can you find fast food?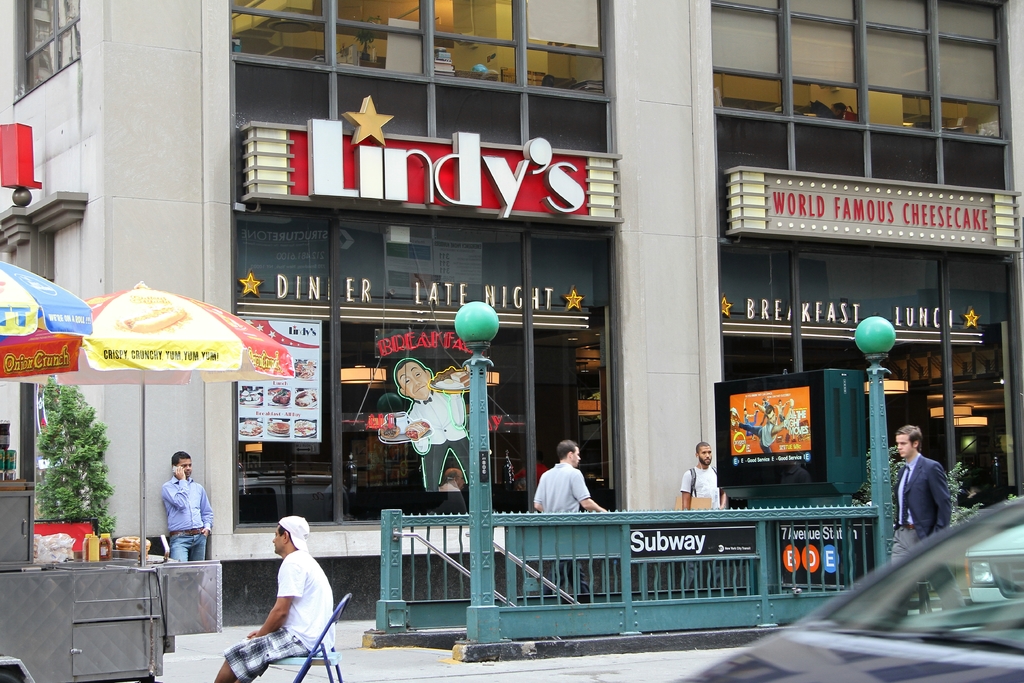
Yes, bounding box: (120,536,149,554).
